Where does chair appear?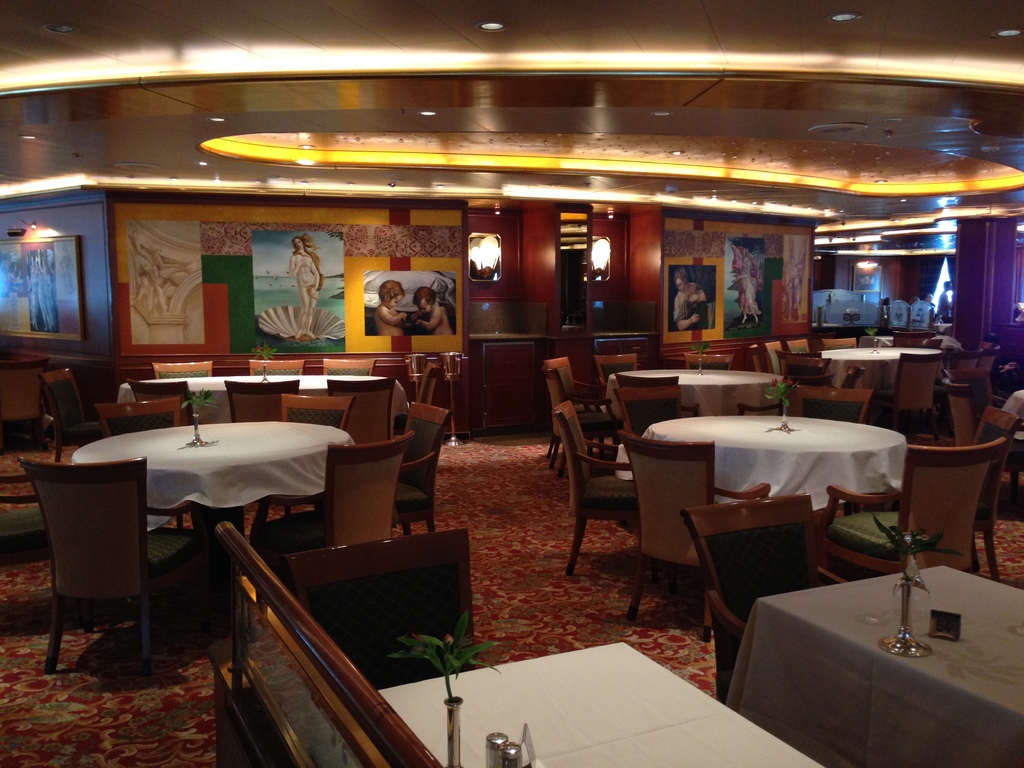
Appears at 941 379 974 444.
